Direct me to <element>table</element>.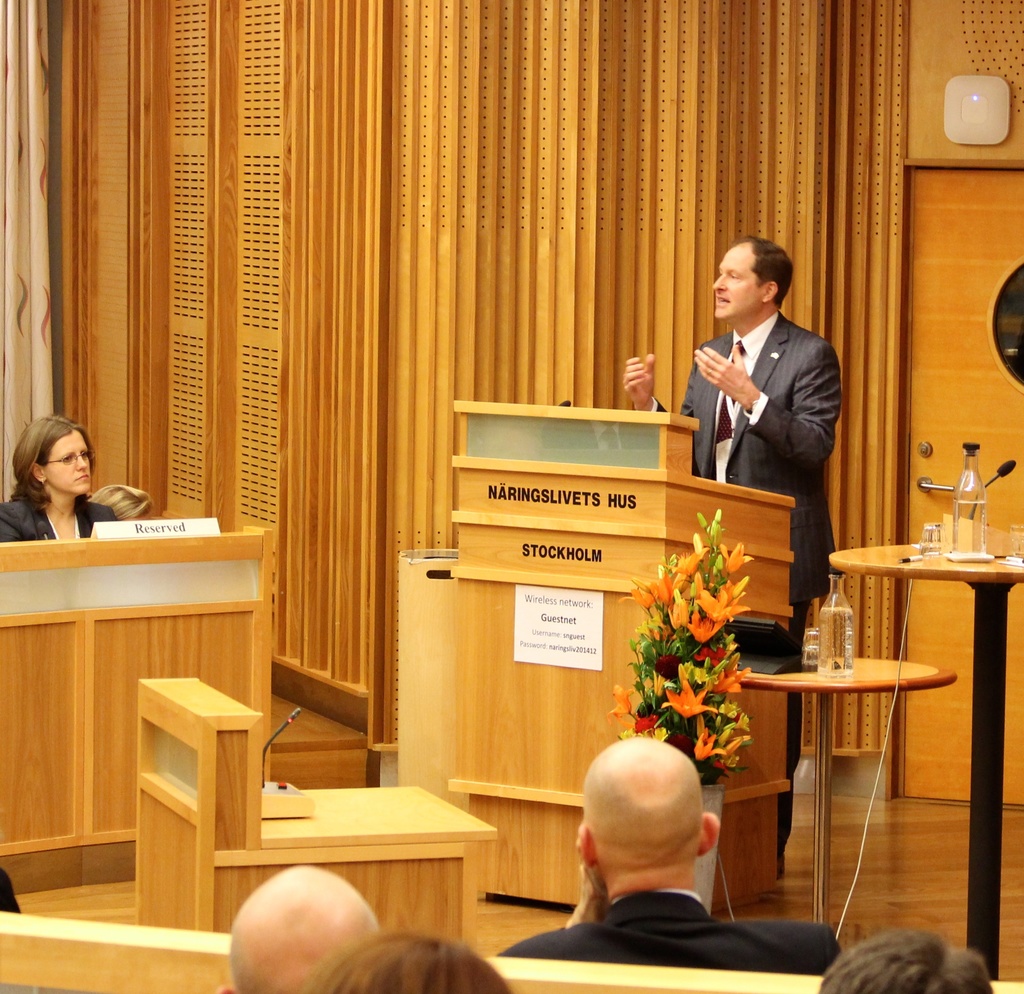
Direction: bbox=(0, 525, 280, 895).
